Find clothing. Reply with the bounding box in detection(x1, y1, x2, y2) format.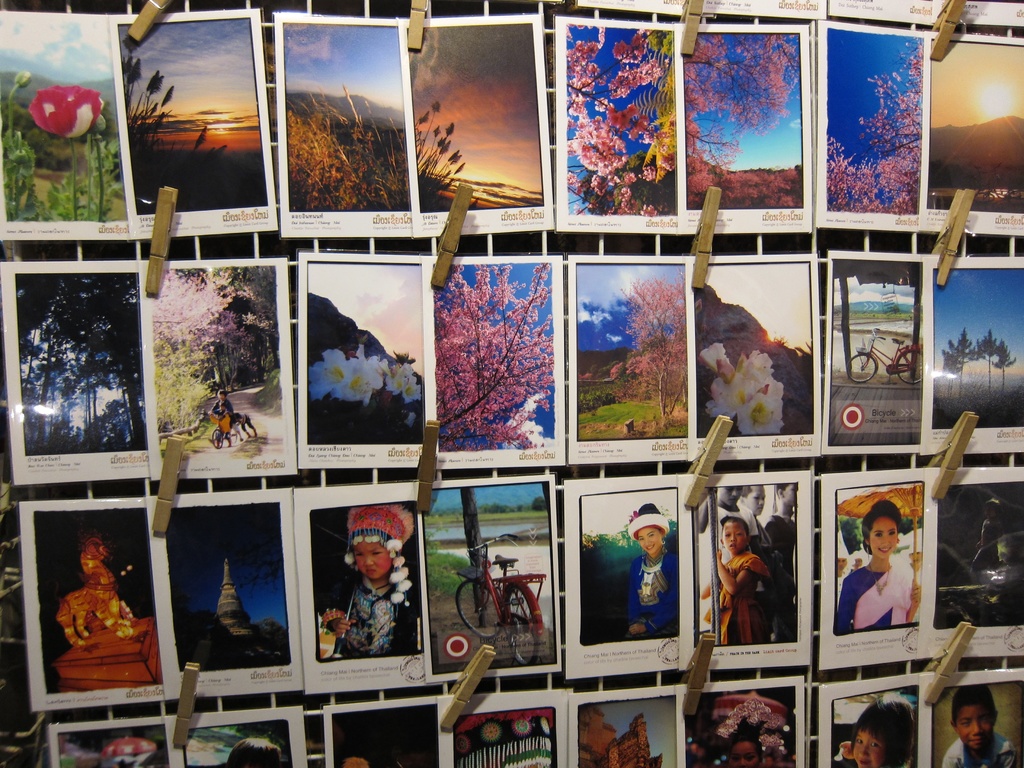
detection(215, 412, 231, 433).
